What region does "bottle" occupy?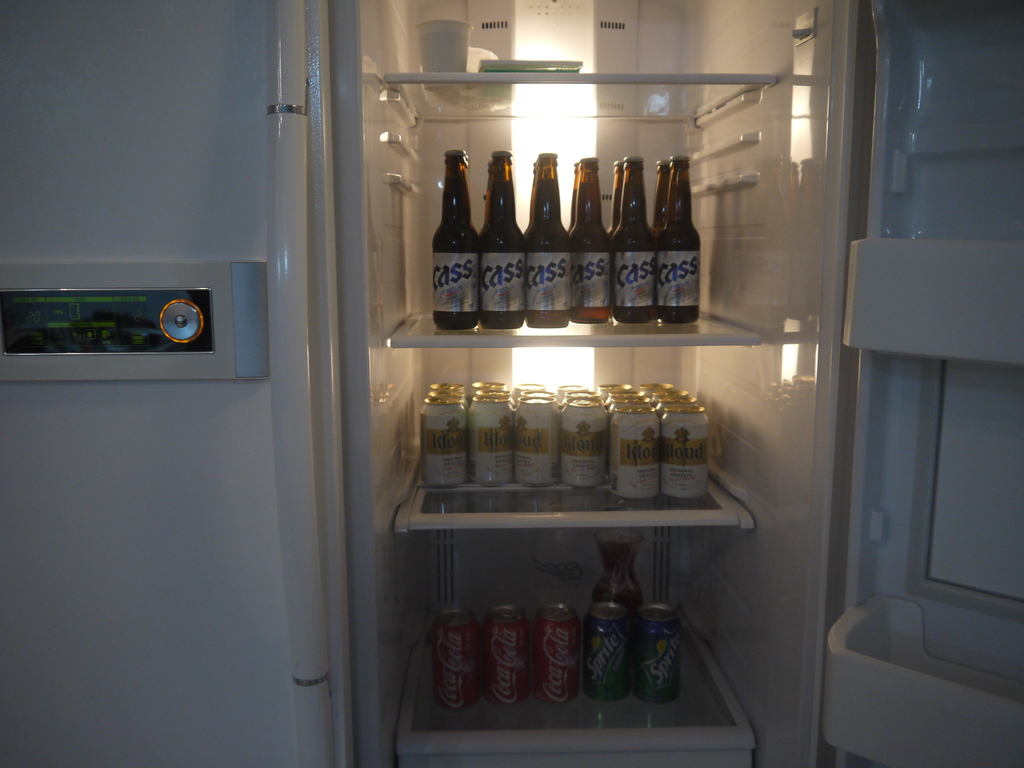
525/150/573/327.
